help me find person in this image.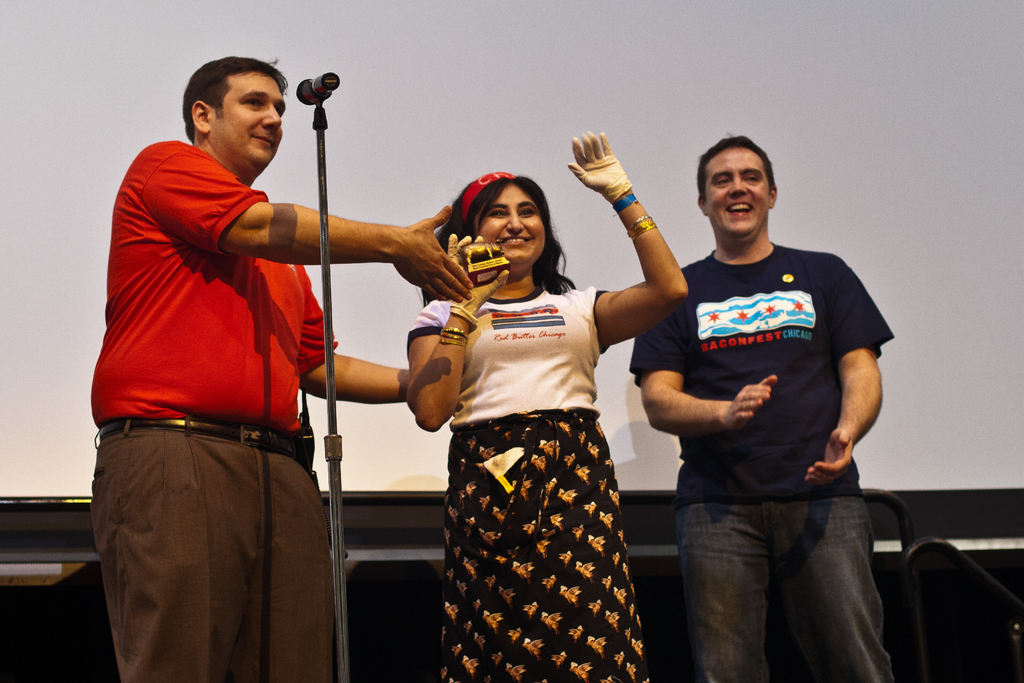
Found it: left=93, top=43, right=430, bottom=670.
